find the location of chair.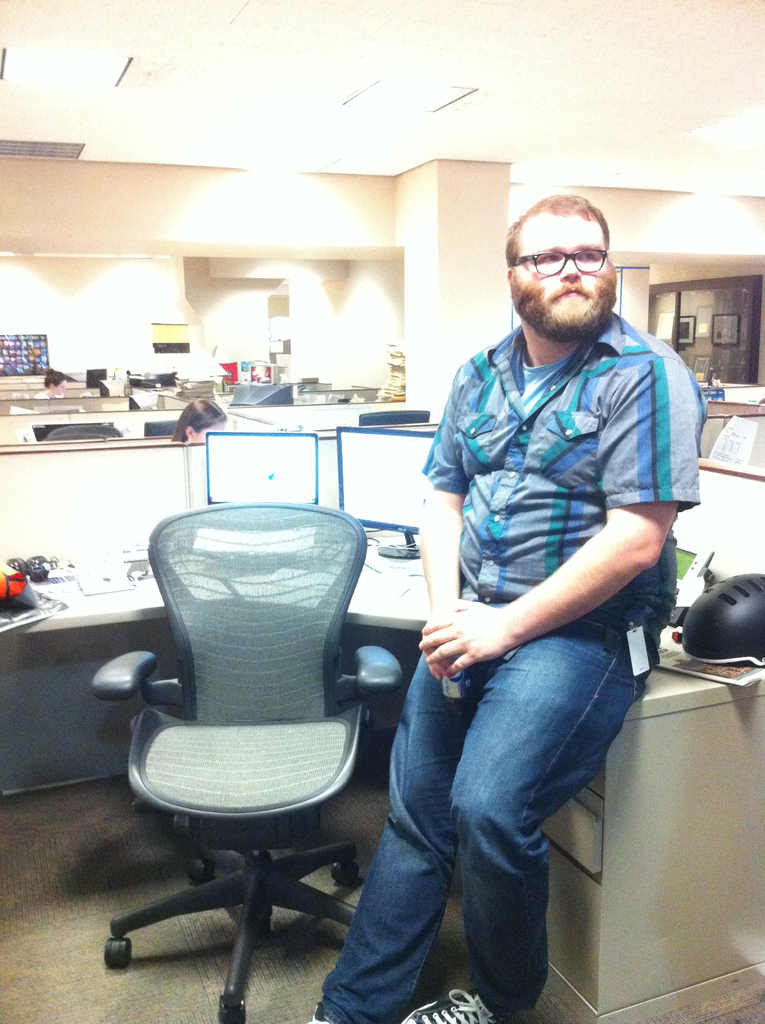
Location: {"left": 40, "top": 417, "right": 127, "bottom": 440}.
